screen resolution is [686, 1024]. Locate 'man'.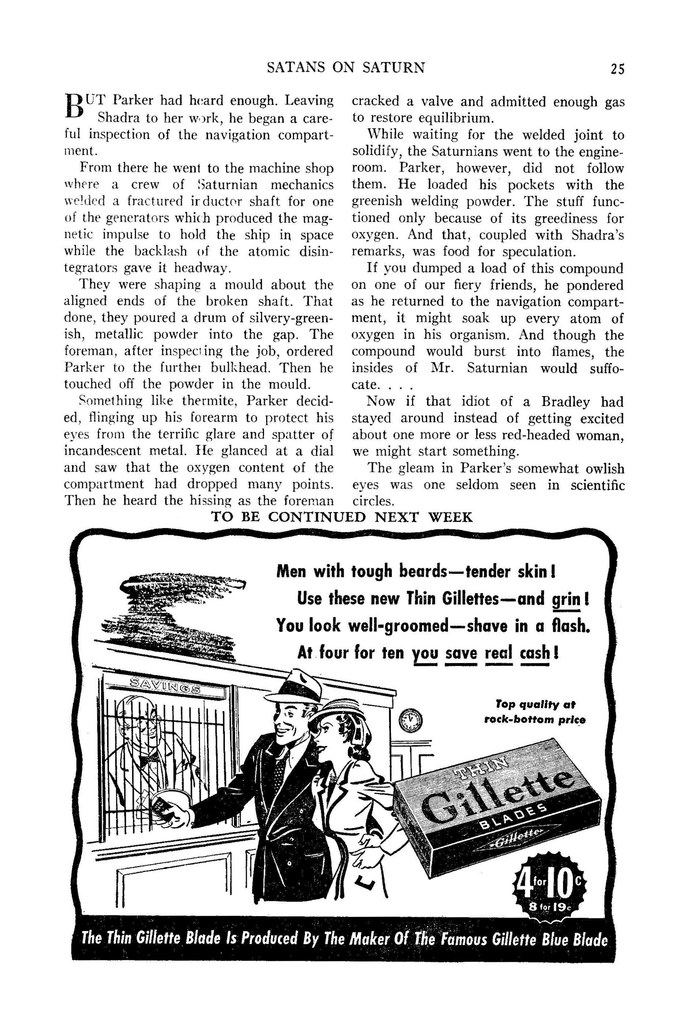
<bbox>100, 689, 214, 834</bbox>.
